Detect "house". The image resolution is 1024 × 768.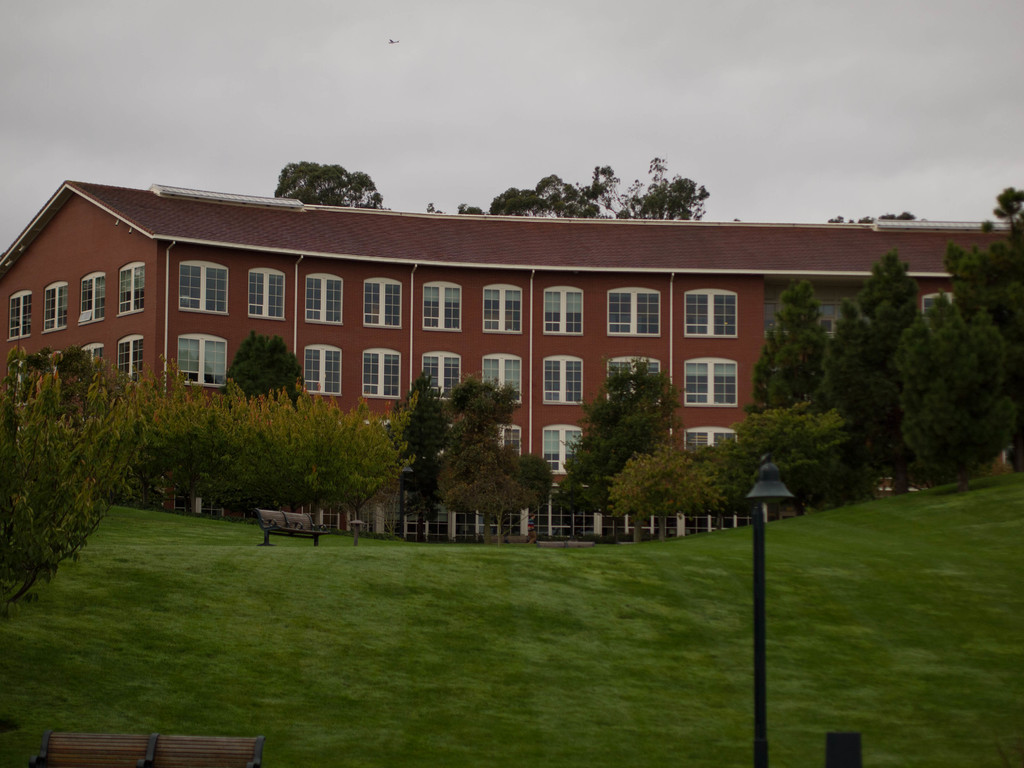
(left=0, top=210, right=1014, bottom=488).
